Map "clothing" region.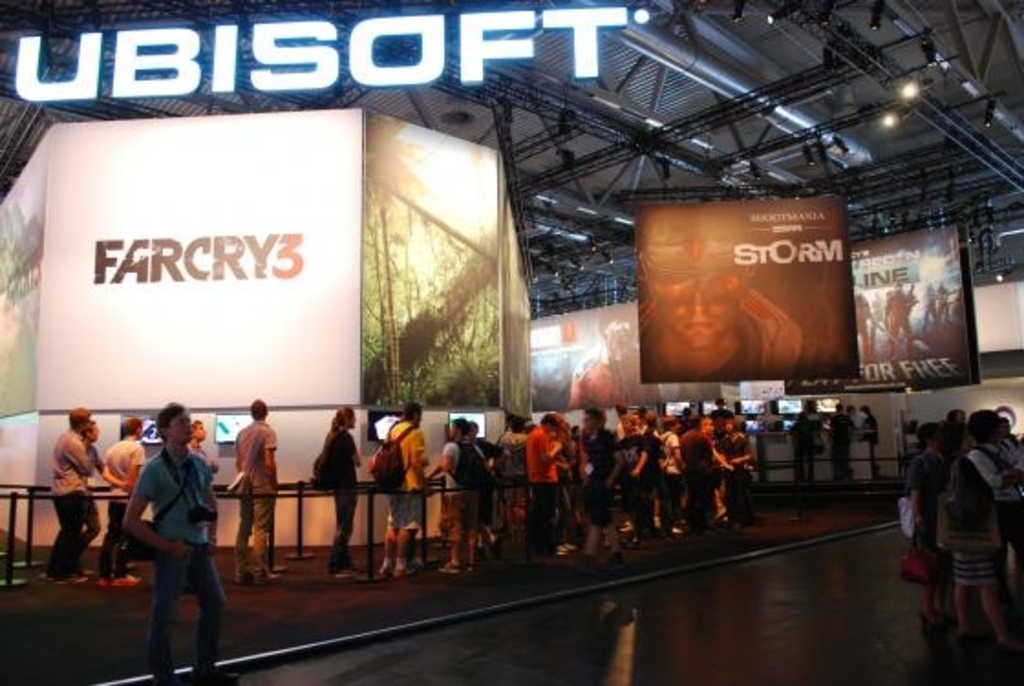
Mapped to detection(616, 434, 644, 512).
